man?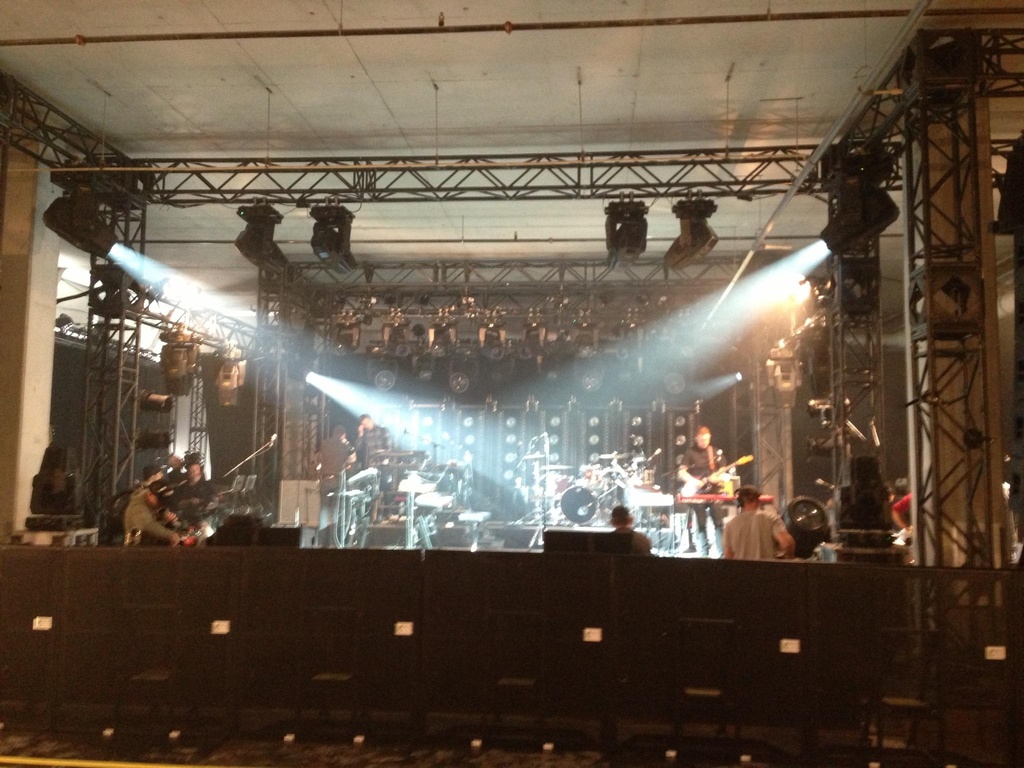
left=678, top=422, right=727, bottom=549
